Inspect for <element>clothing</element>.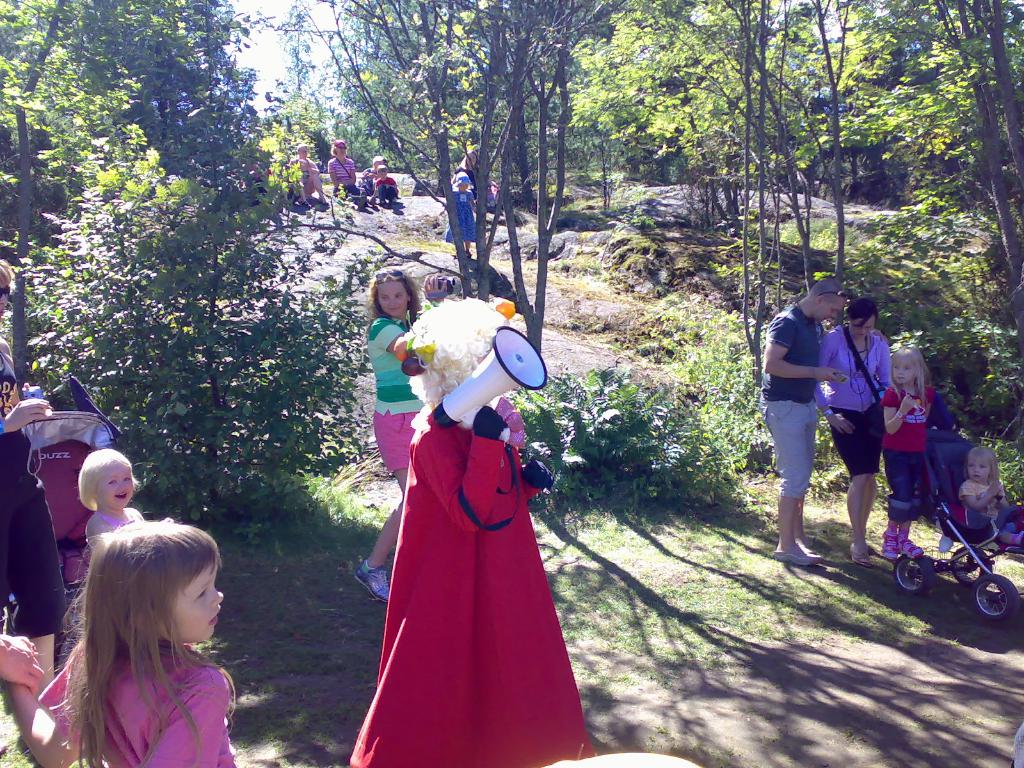
Inspection: pyautogui.locateOnScreen(0, 426, 70, 638).
